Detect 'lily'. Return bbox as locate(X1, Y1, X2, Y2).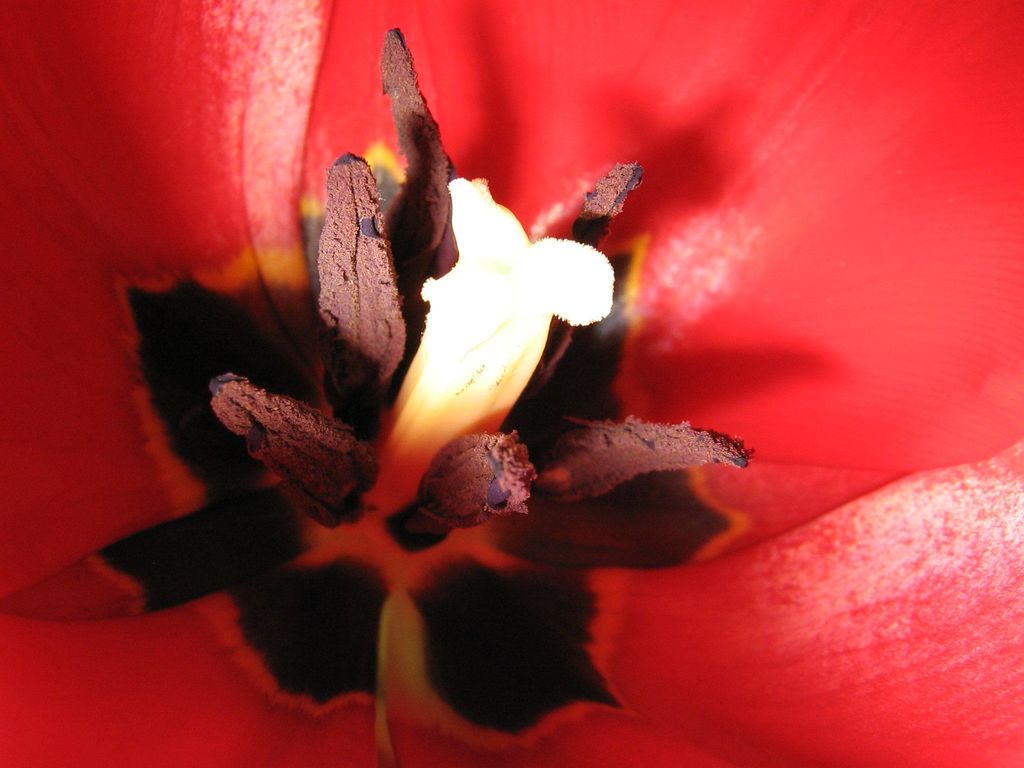
locate(0, 0, 1023, 767).
